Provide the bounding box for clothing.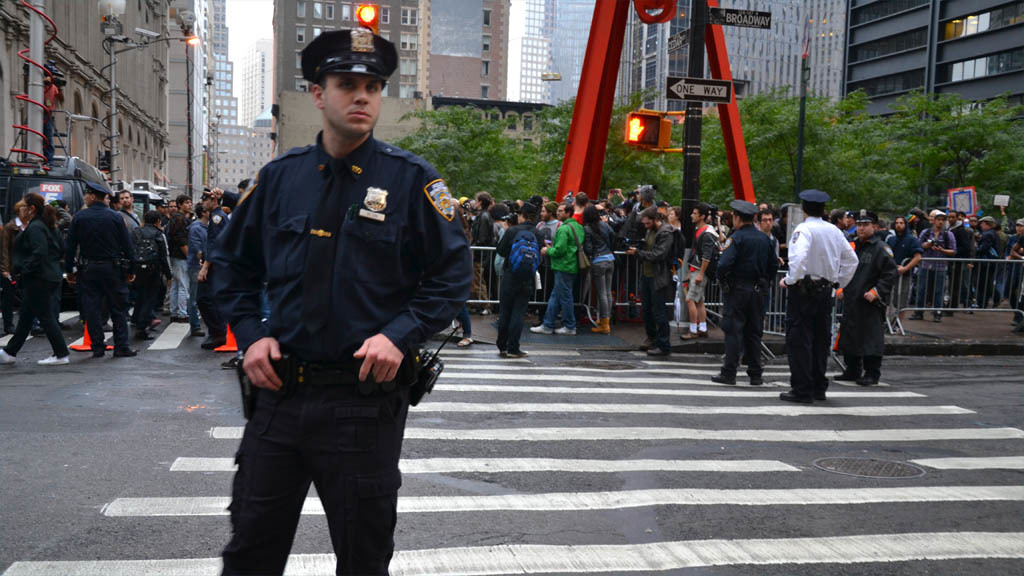
<bbox>196, 84, 457, 537</bbox>.
